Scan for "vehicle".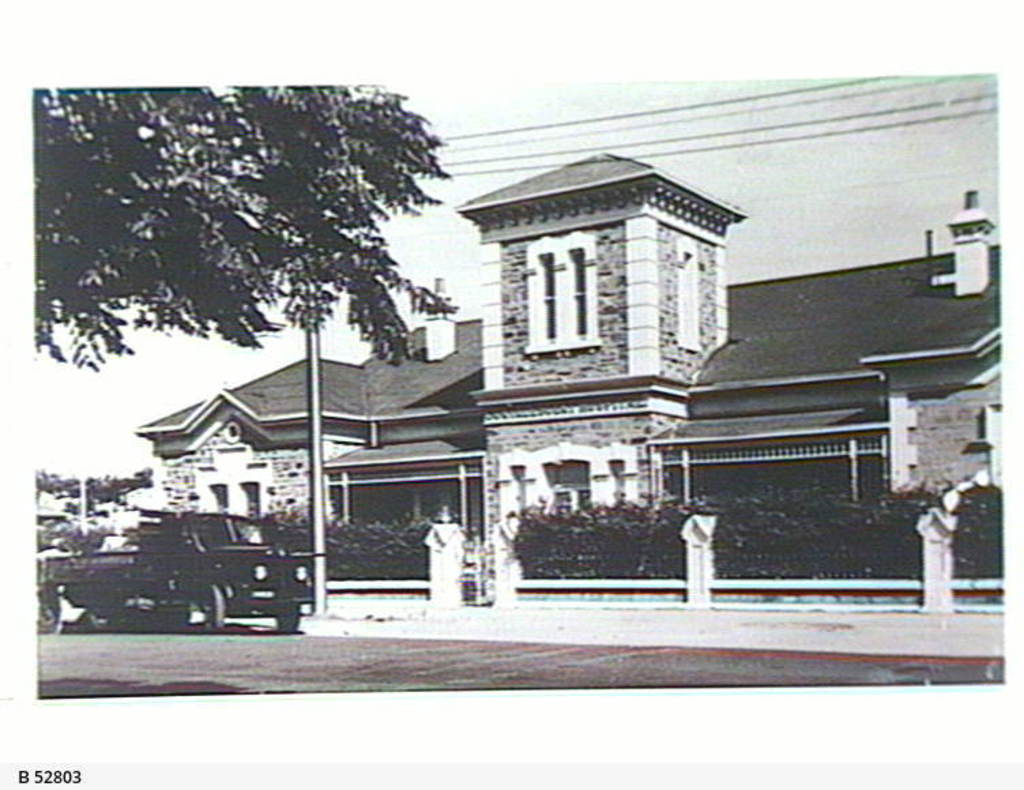
Scan result: 30/490/354/637.
